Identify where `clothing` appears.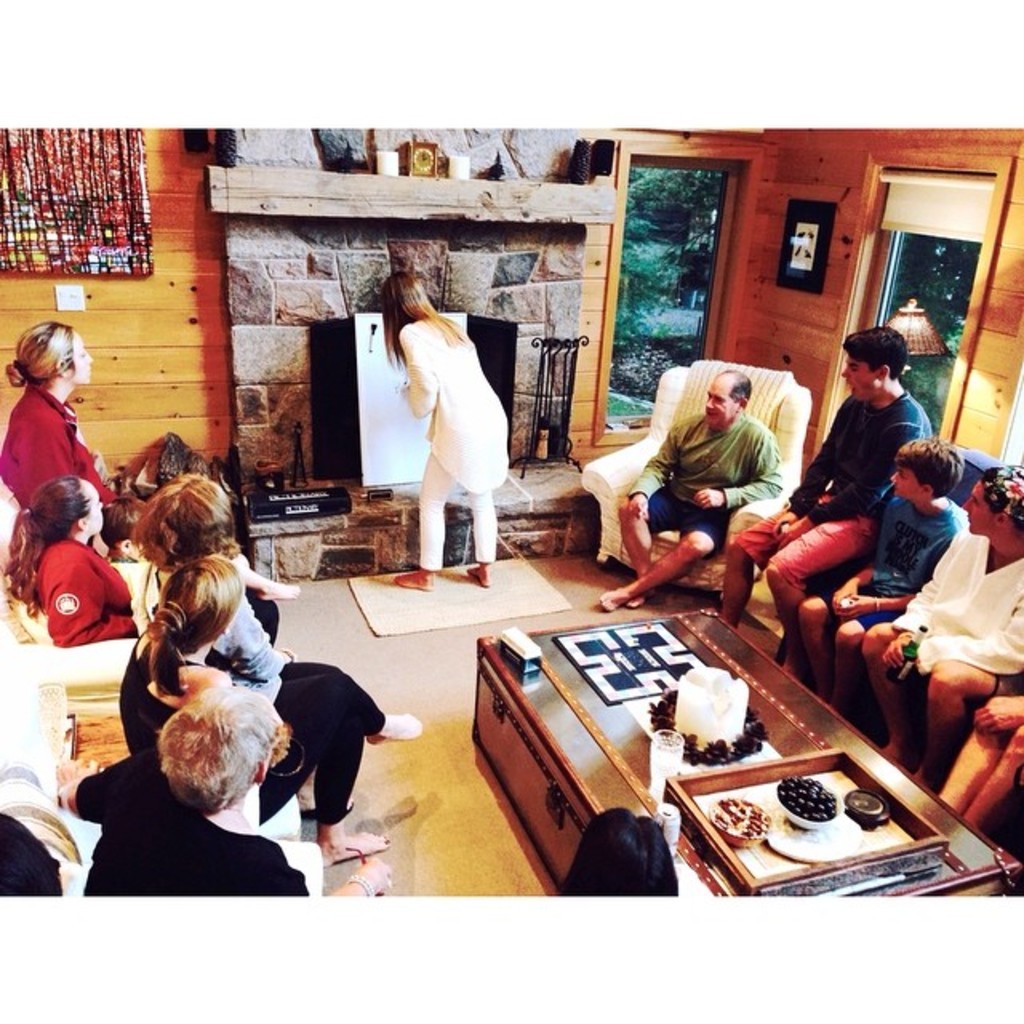
Appears at [394, 293, 510, 528].
